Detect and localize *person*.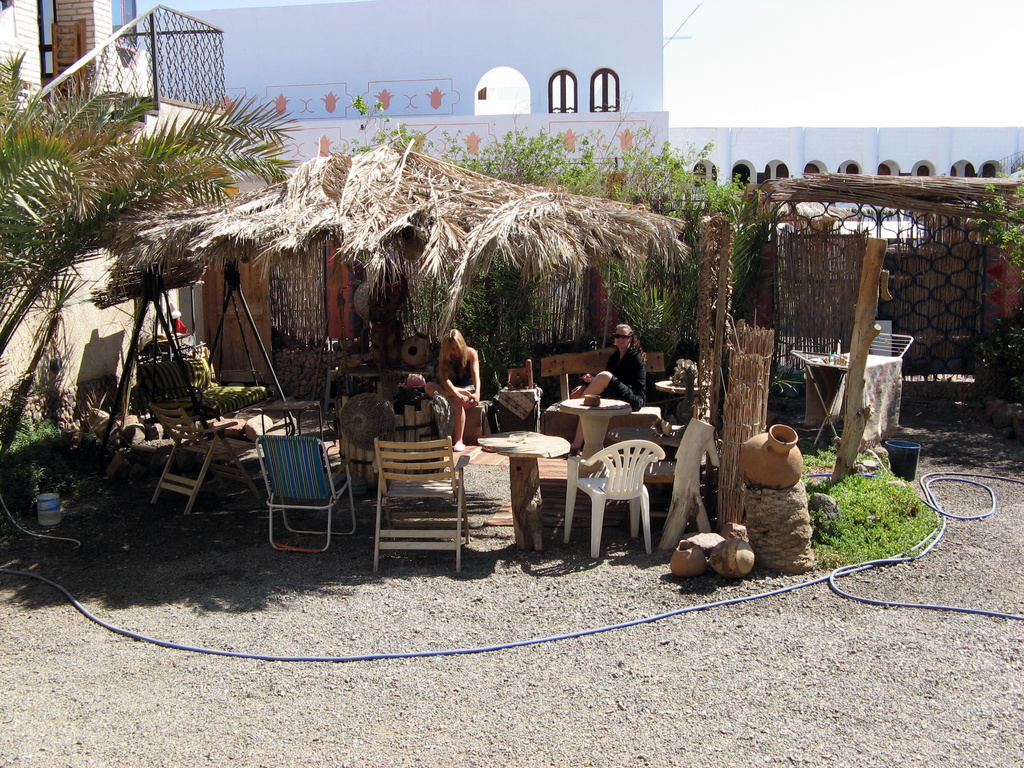
Localized at 562,323,645,456.
